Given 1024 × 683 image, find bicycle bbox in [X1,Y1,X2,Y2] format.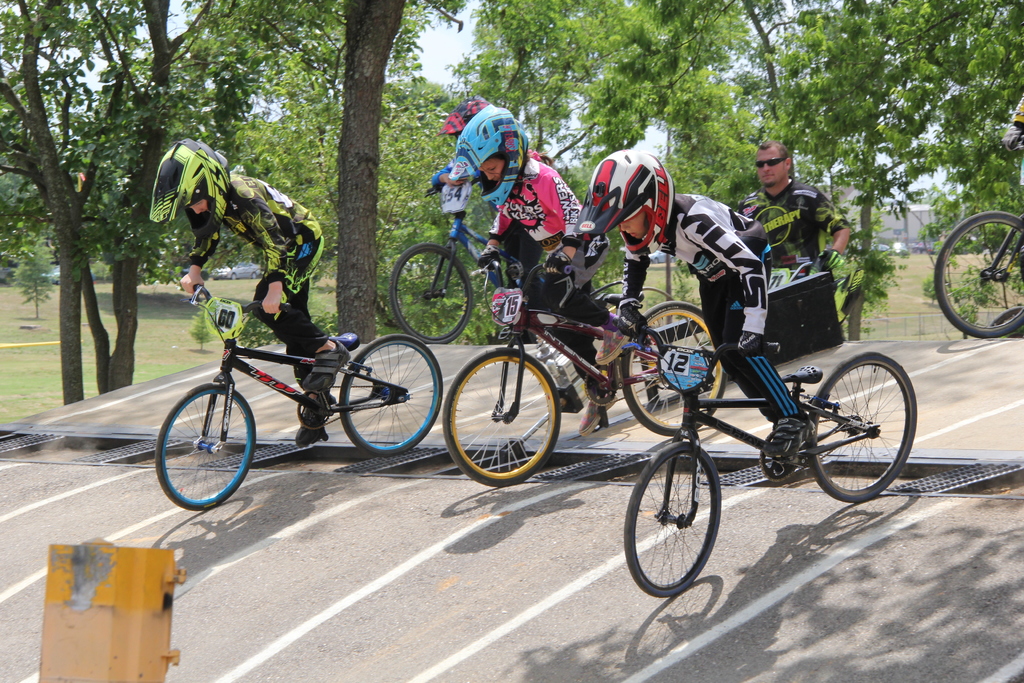
[386,174,593,341].
